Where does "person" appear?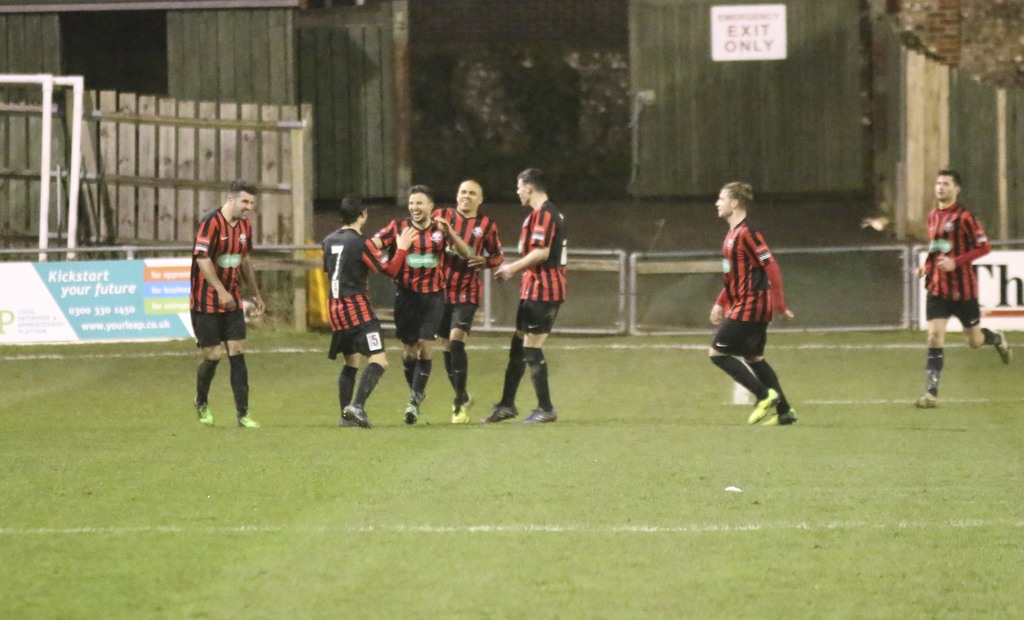
Appears at bbox=(317, 195, 416, 420).
